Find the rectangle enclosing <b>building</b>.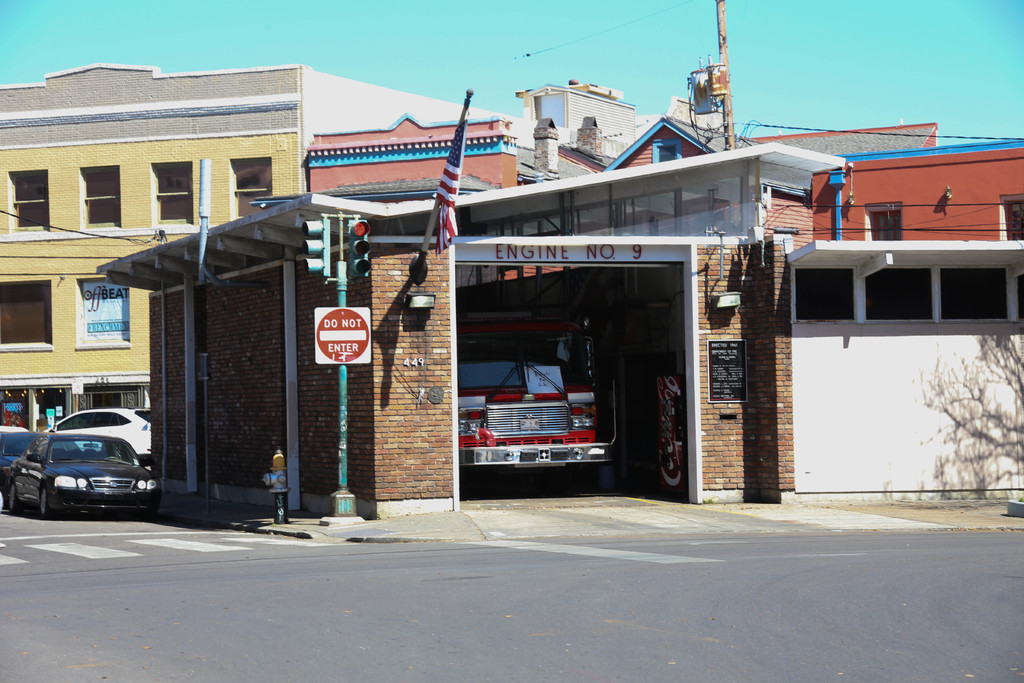
pyautogui.locateOnScreen(0, 65, 637, 431).
